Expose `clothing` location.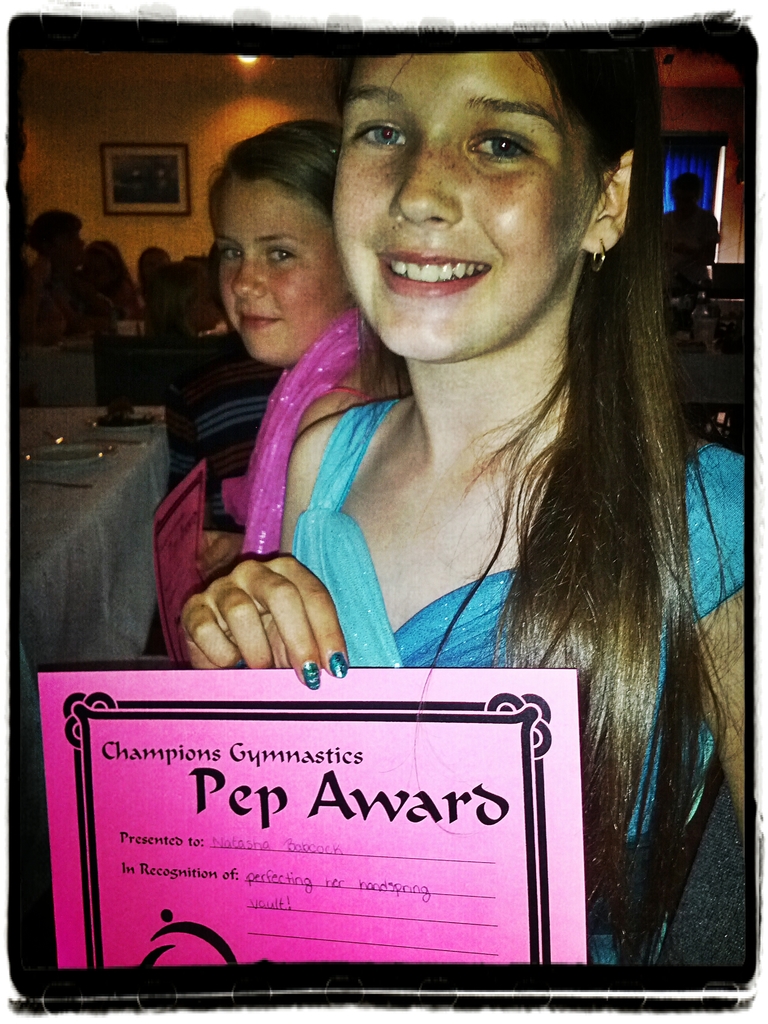
Exposed at {"left": 284, "top": 388, "right": 747, "bottom": 964}.
